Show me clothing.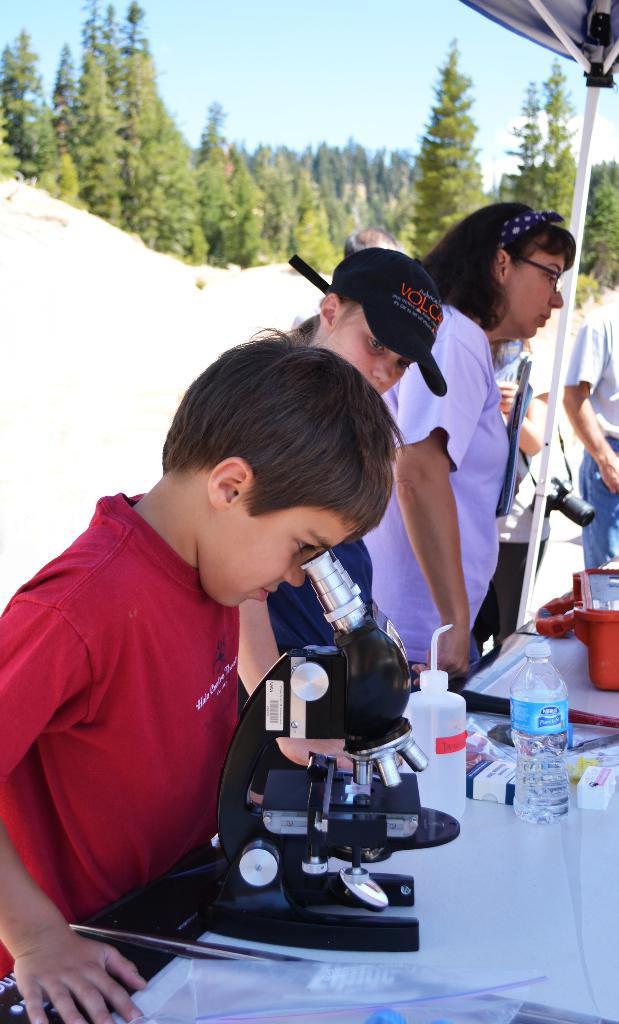
clothing is here: box=[237, 535, 374, 716].
